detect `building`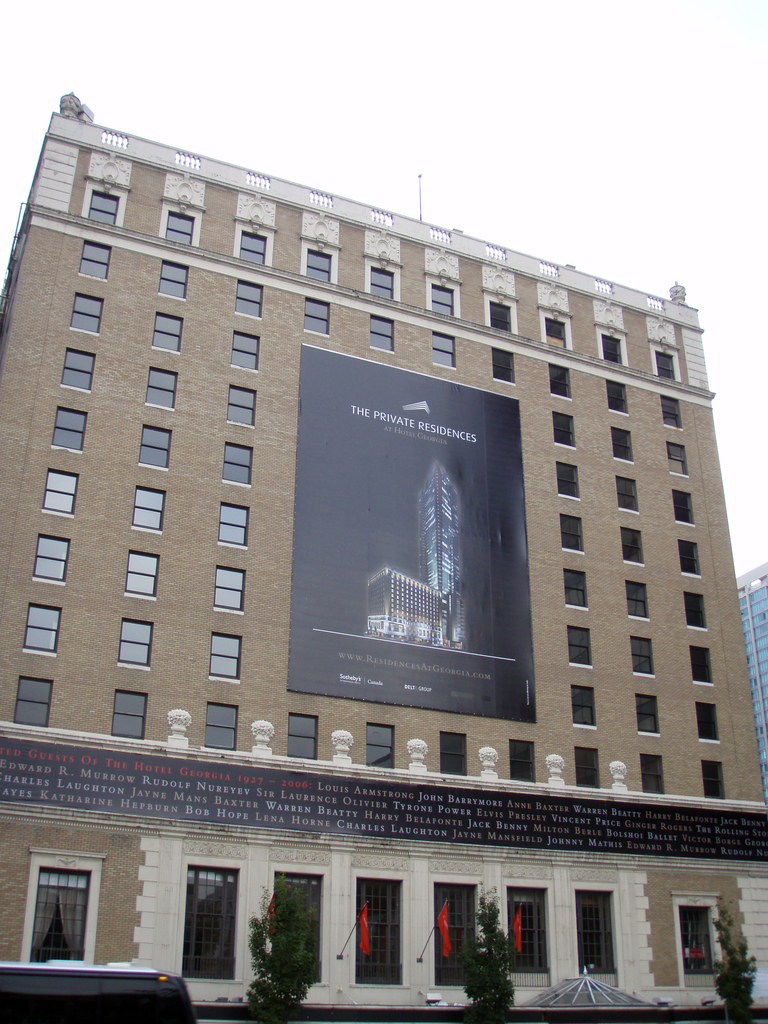
(735,566,767,732)
